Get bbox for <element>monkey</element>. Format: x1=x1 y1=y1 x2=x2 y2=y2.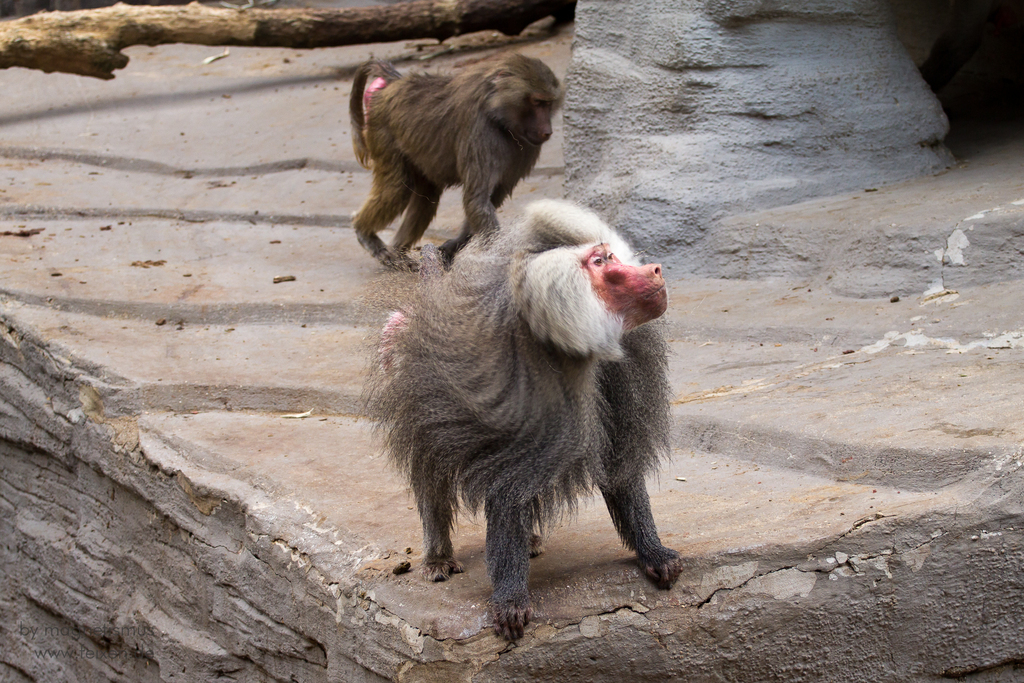
x1=356 y1=194 x2=689 y2=648.
